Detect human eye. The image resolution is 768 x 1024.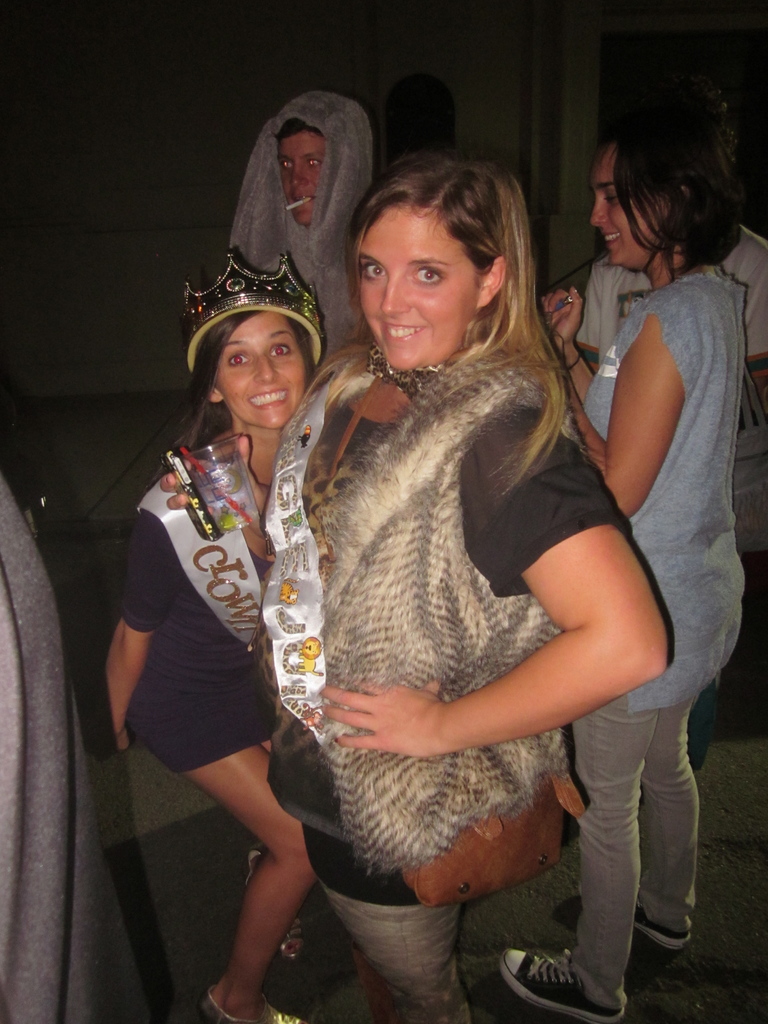
region(412, 260, 450, 292).
